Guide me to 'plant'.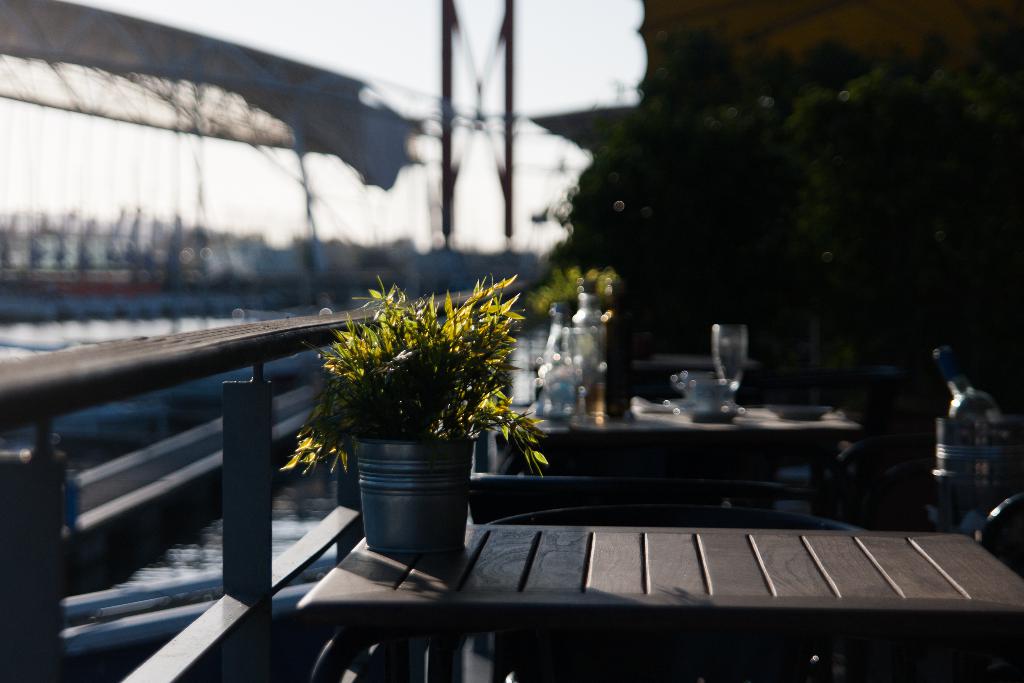
Guidance: 303/272/525/509.
